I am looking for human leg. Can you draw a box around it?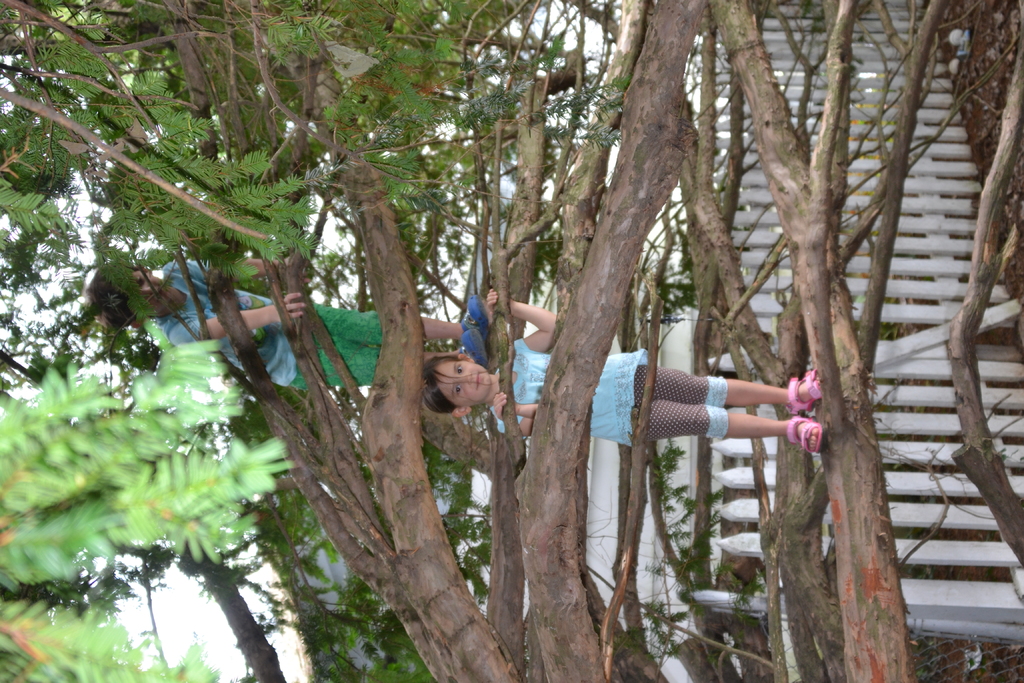
Sure, the bounding box is (left=619, top=363, right=824, bottom=399).
